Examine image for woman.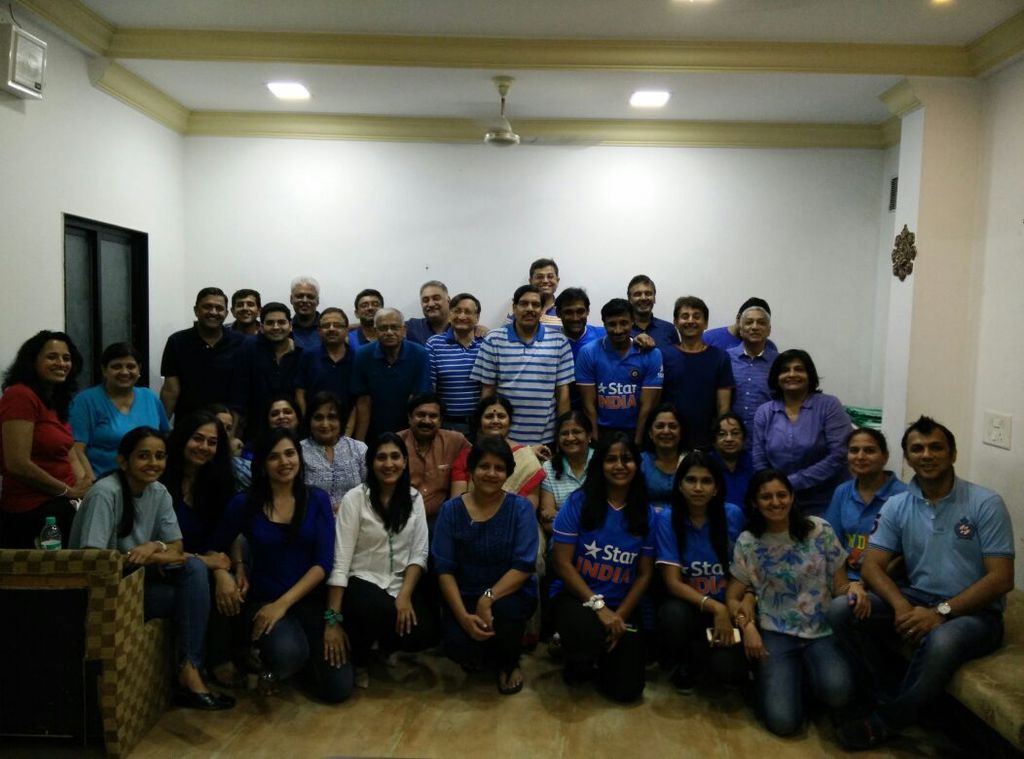
Examination result: bbox(0, 328, 83, 509).
